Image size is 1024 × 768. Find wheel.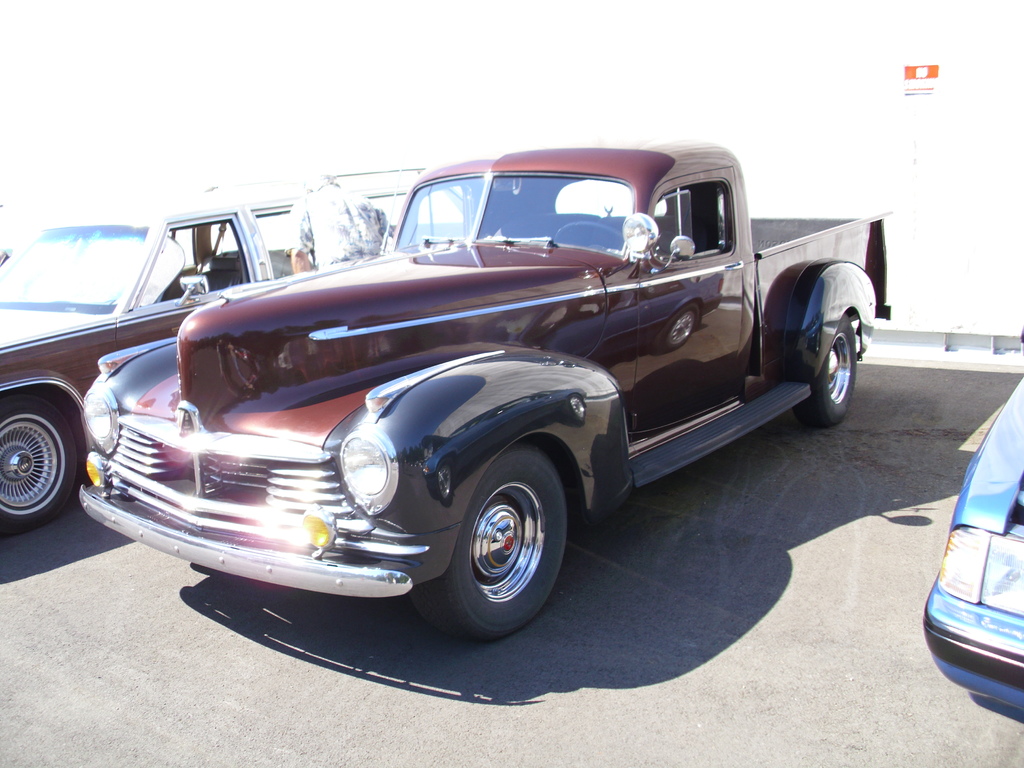
{"x1": 554, "y1": 220, "x2": 624, "y2": 249}.
